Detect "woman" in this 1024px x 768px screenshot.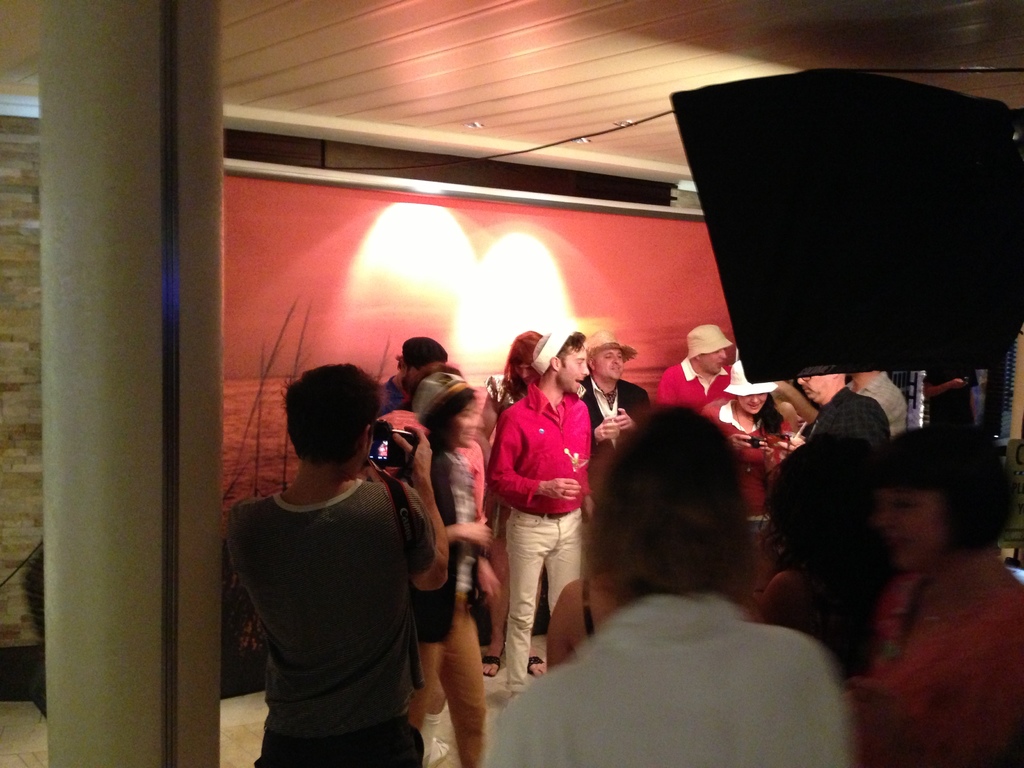
Detection: bbox=(836, 419, 1023, 767).
